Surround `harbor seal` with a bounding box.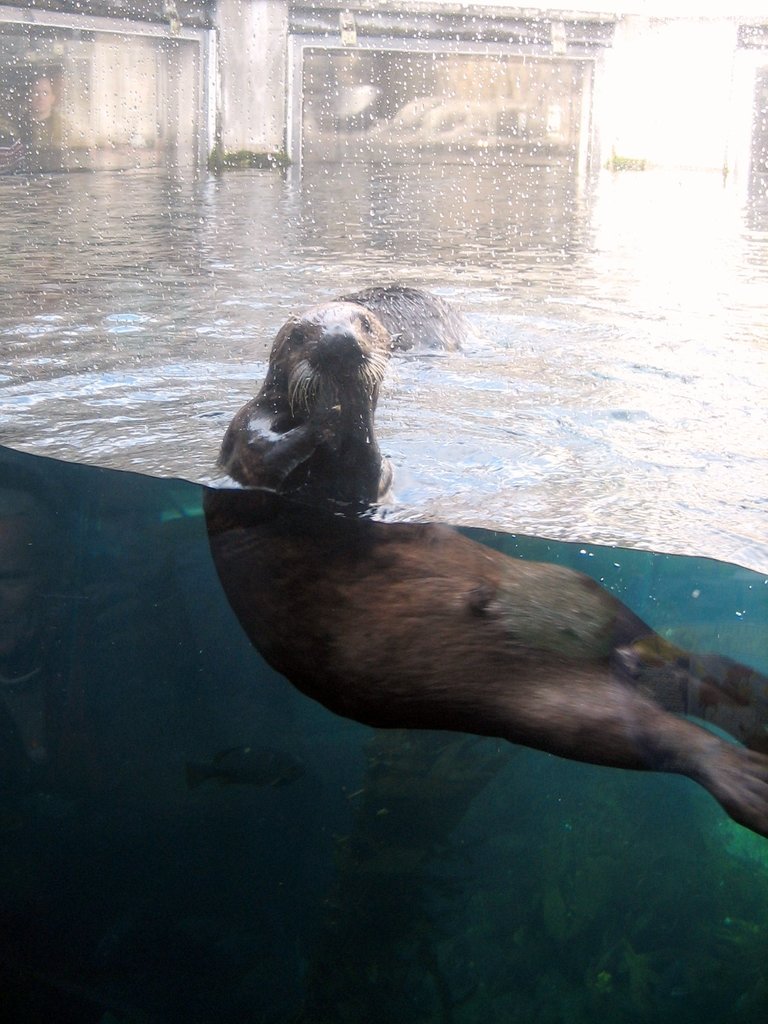
bbox(189, 299, 767, 843).
